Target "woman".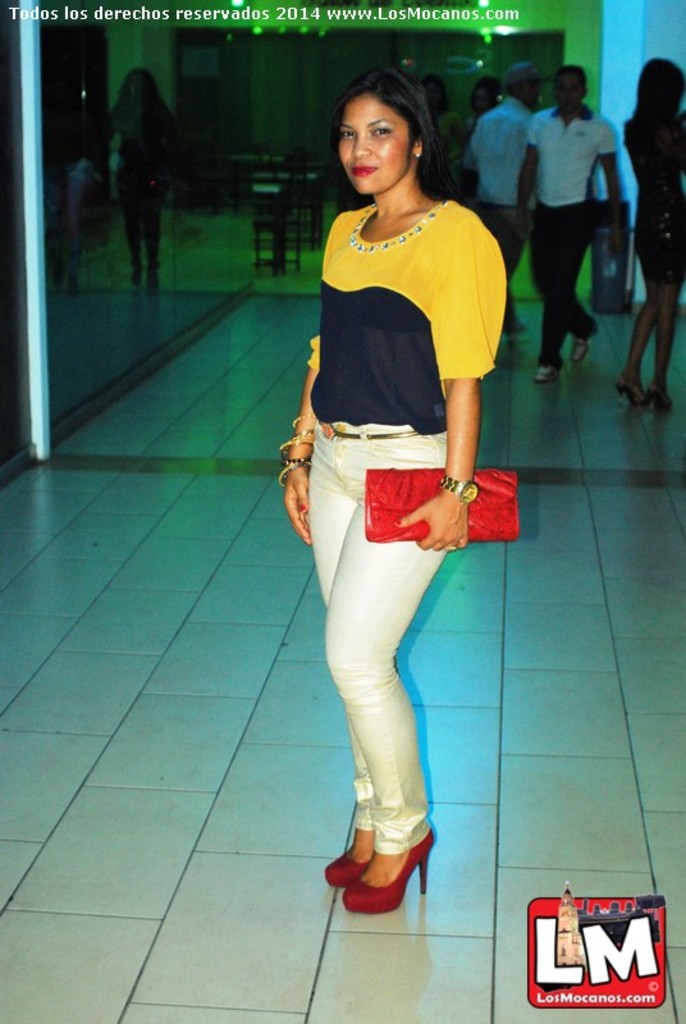
Target region: locate(101, 65, 177, 293).
